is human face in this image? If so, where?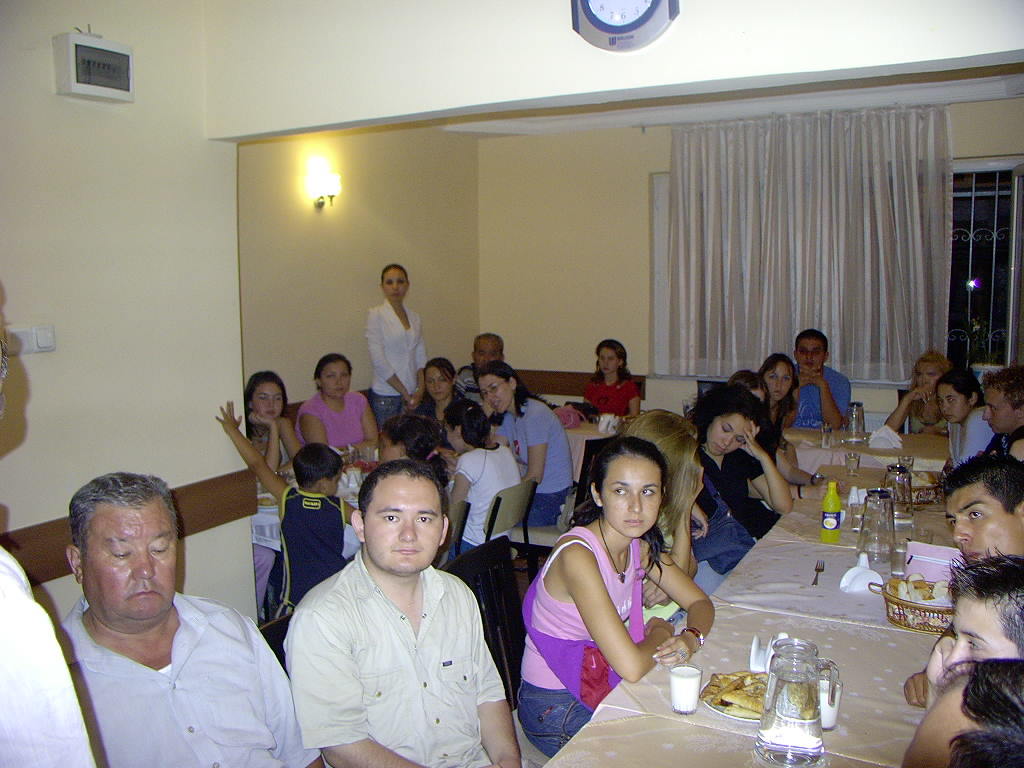
Yes, at {"left": 805, "top": 342, "right": 823, "bottom": 366}.
